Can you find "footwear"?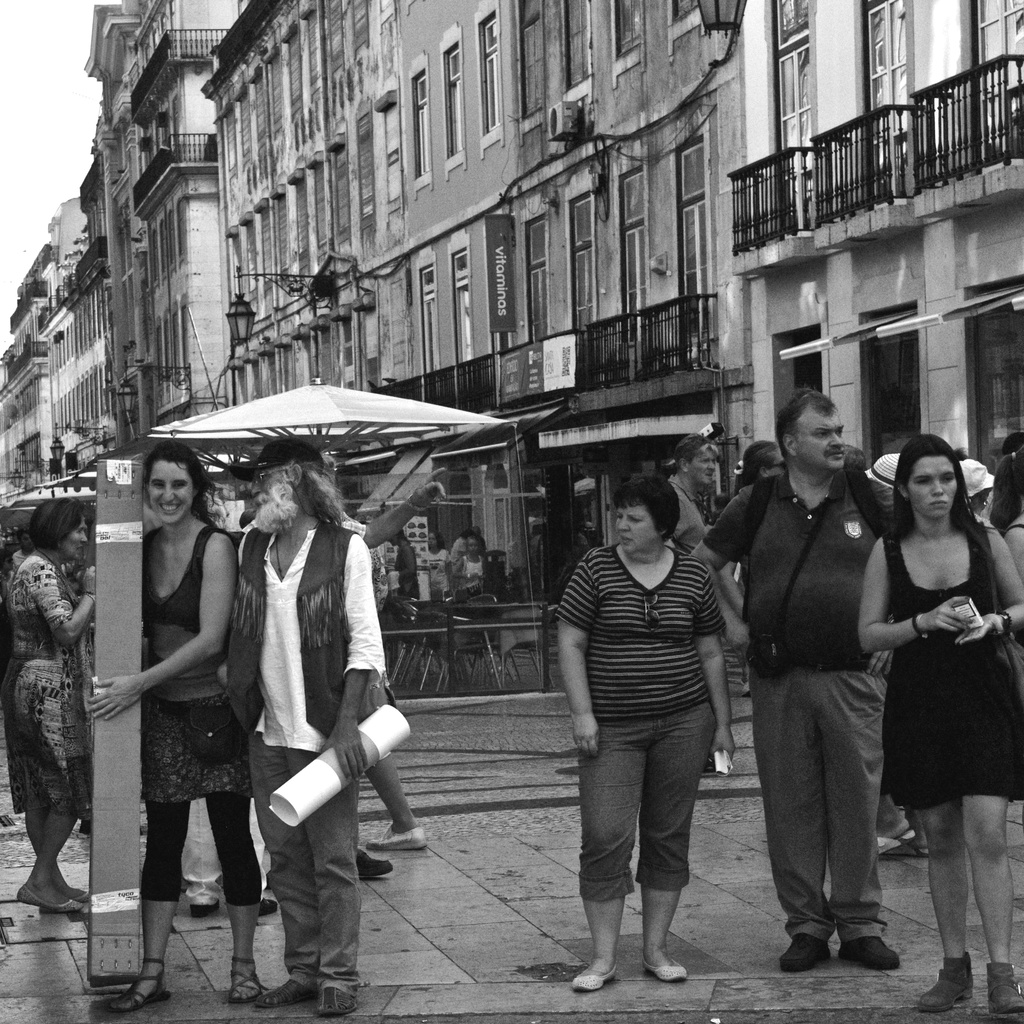
Yes, bounding box: {"x1": 774, "y1": 932, "x2": 836, "y2": 977}.
